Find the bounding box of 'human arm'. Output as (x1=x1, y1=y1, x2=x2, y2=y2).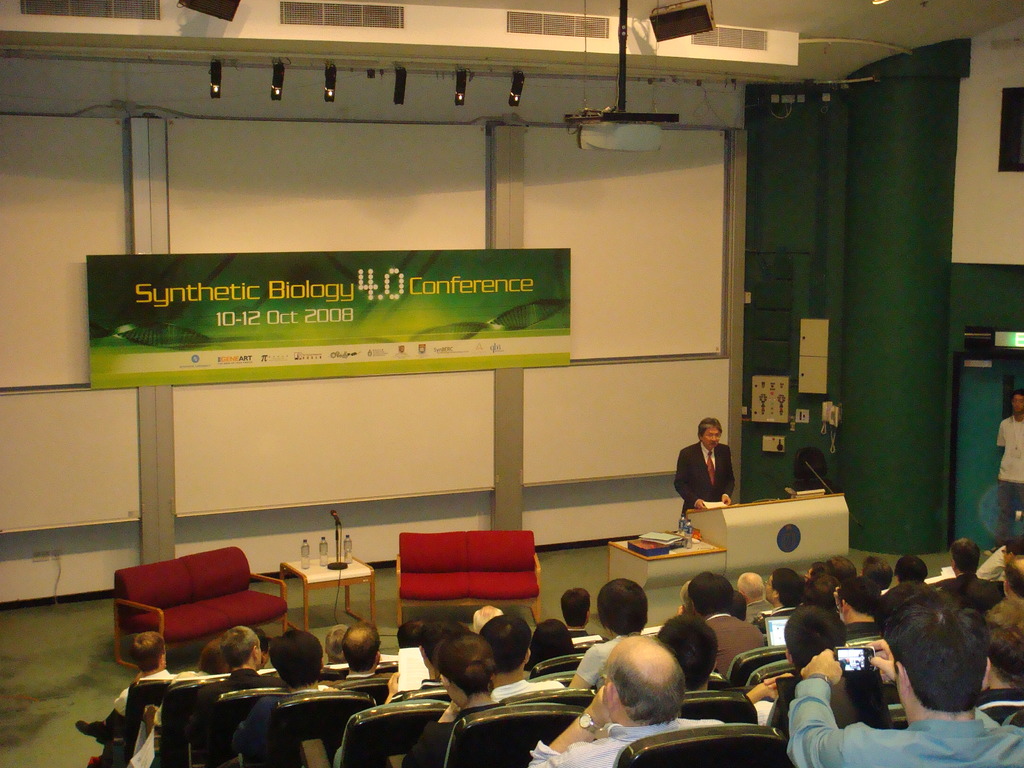
(x1=195, y1=680, x2=218, y2=712).
